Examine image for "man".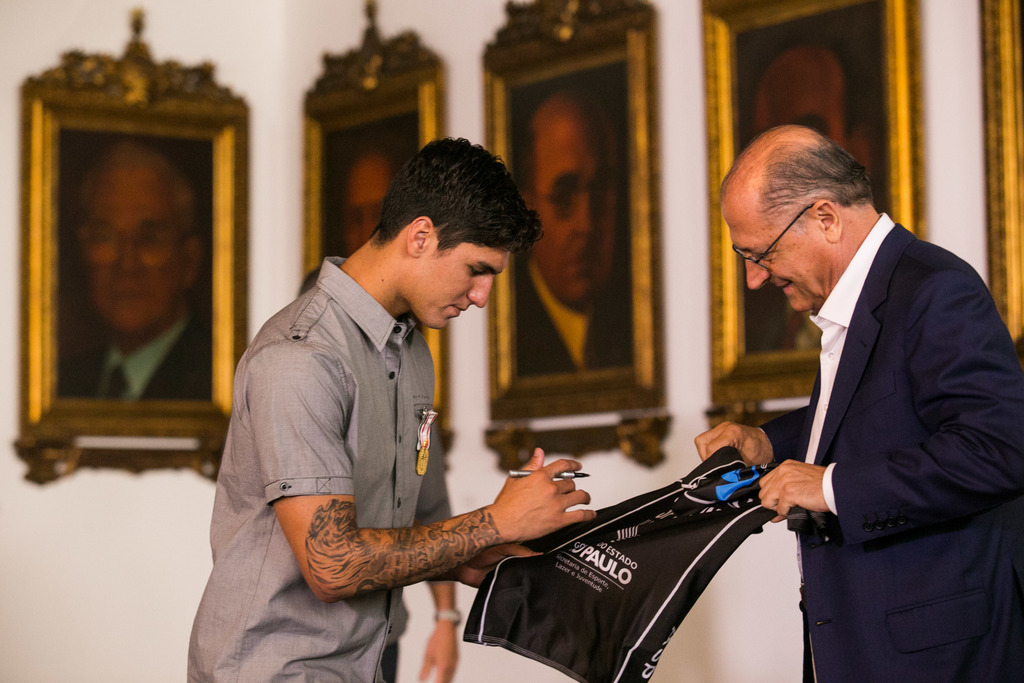
Examination result: pyautogui.locateOnScreen(692, 119, 1023, 682).
